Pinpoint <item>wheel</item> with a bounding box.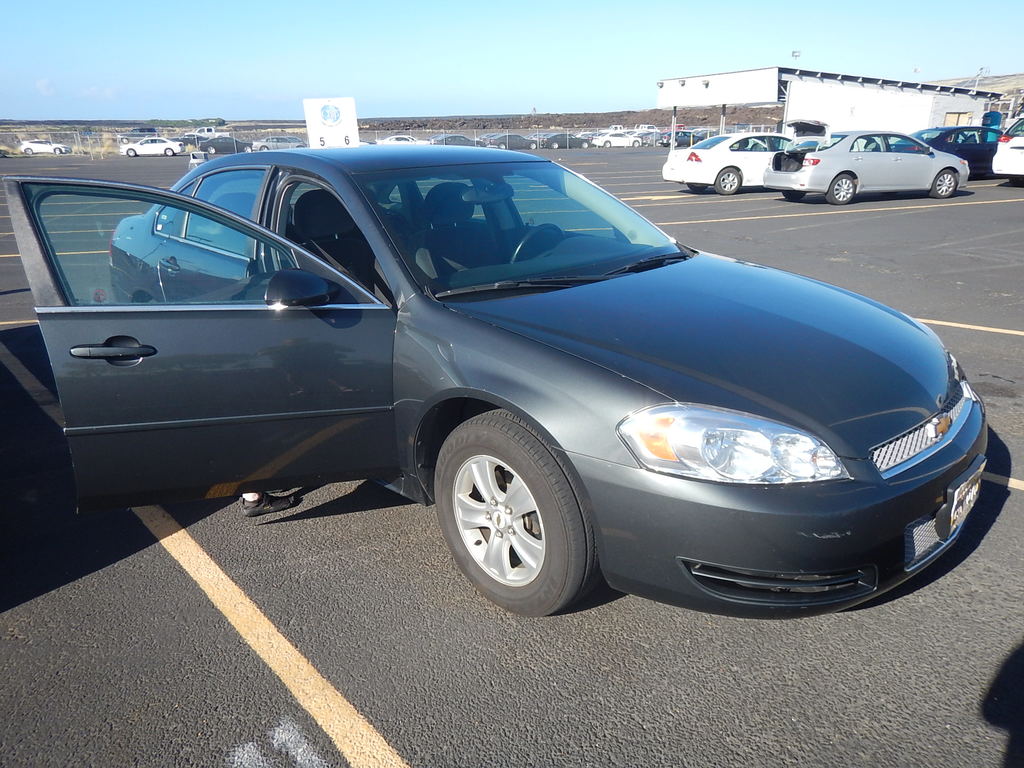
{"left": 826, "top": 175, "right": 859, "bottom": 203}.
